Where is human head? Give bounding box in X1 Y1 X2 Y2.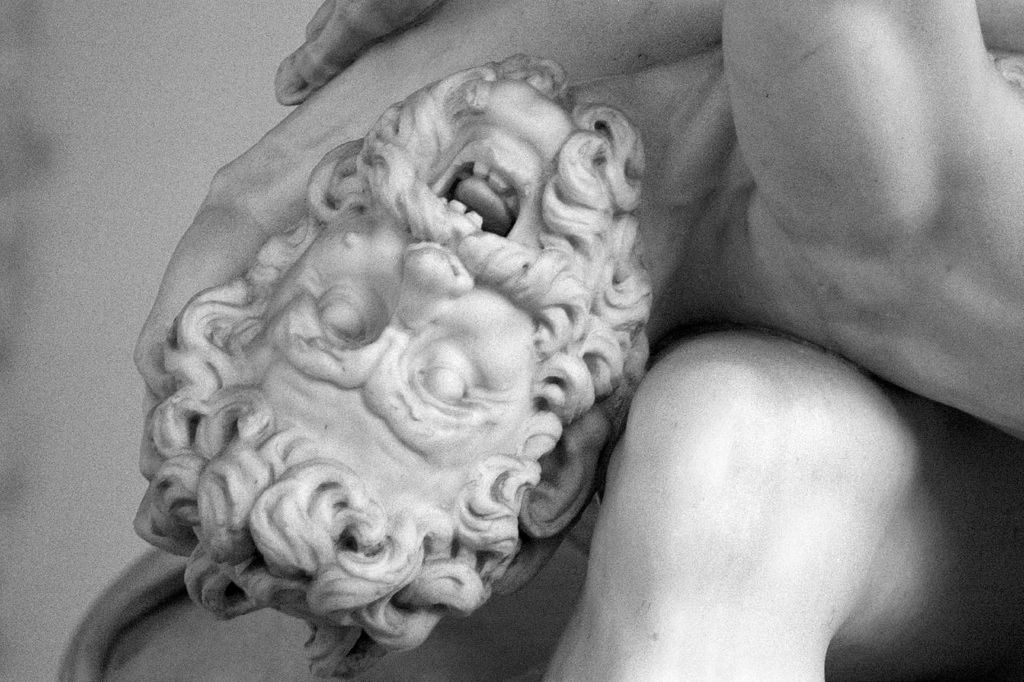
149 66 654 671.
